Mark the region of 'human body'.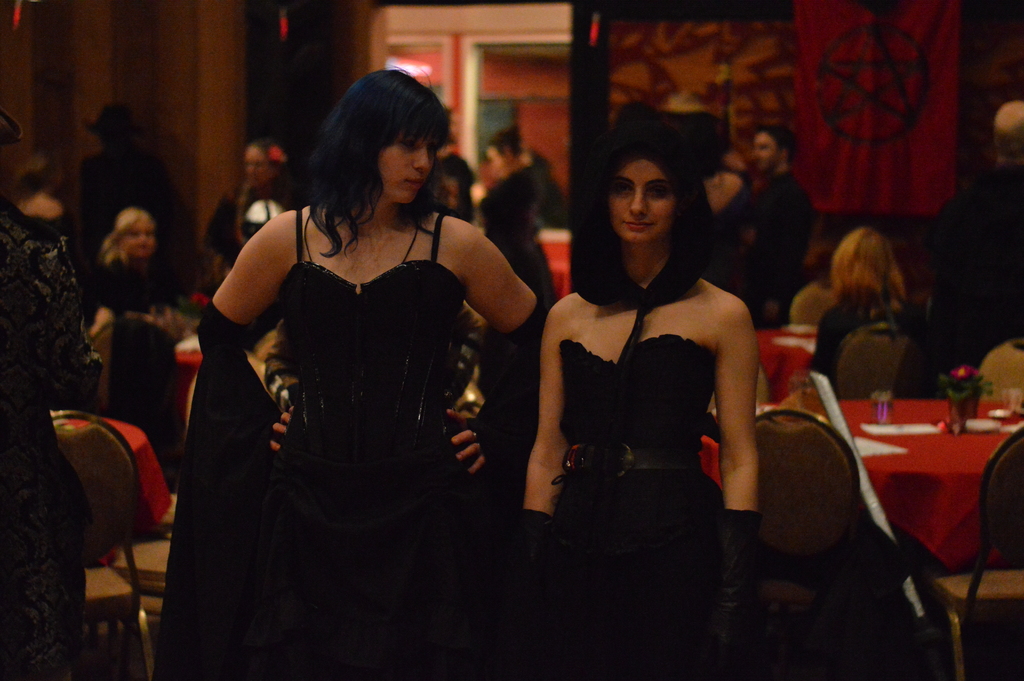
Region: 0:110:101:680.
